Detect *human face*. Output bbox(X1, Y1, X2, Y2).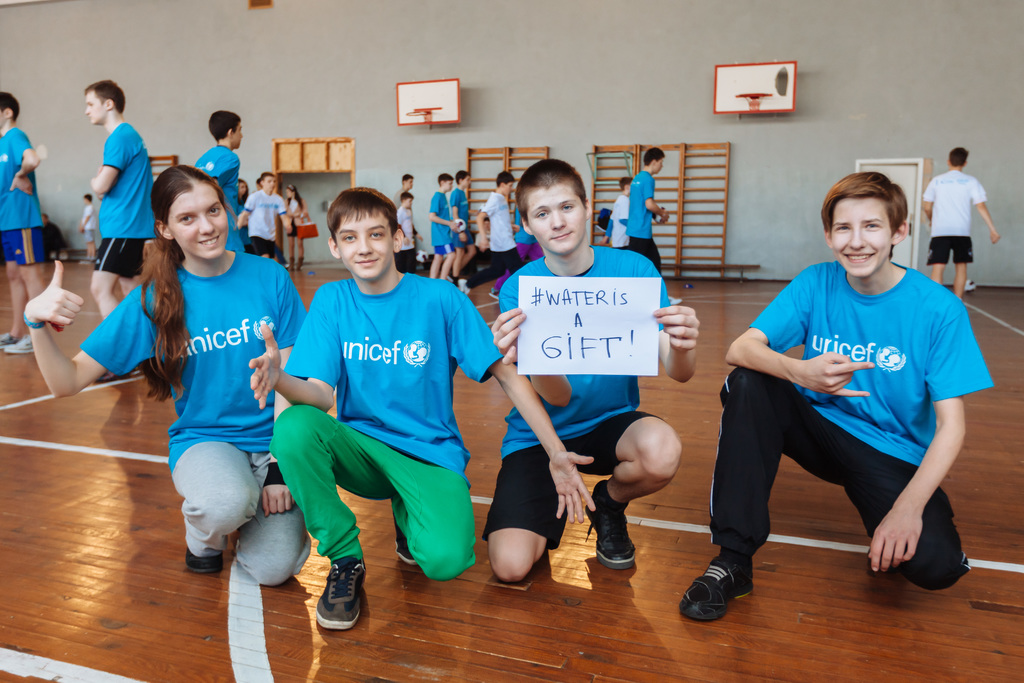
bbox(83, 86, 104, 120).
